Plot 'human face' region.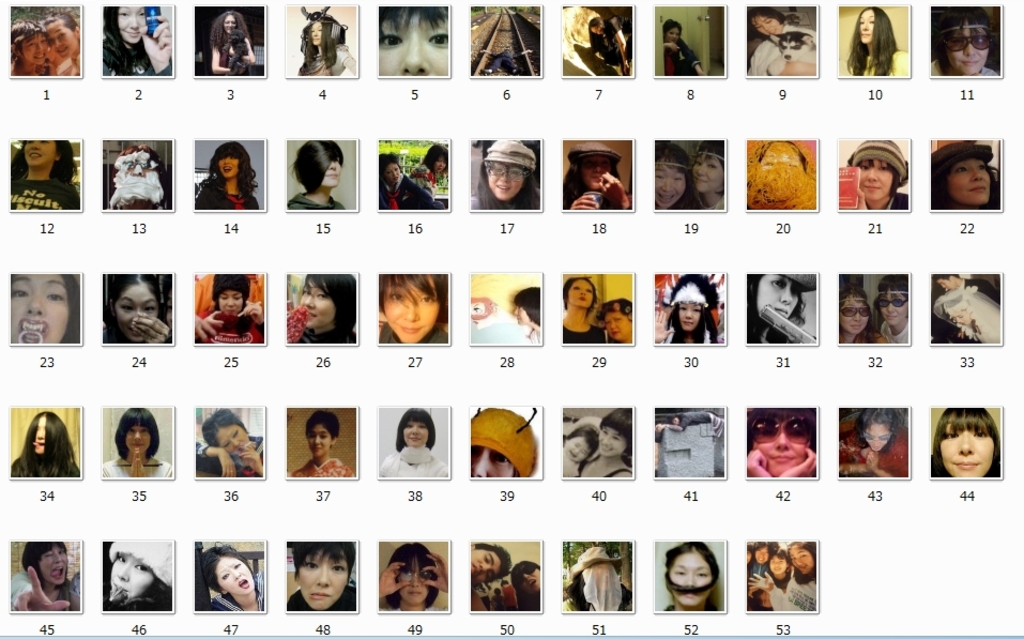
Plotted at region(432, 156, 445, 174).
